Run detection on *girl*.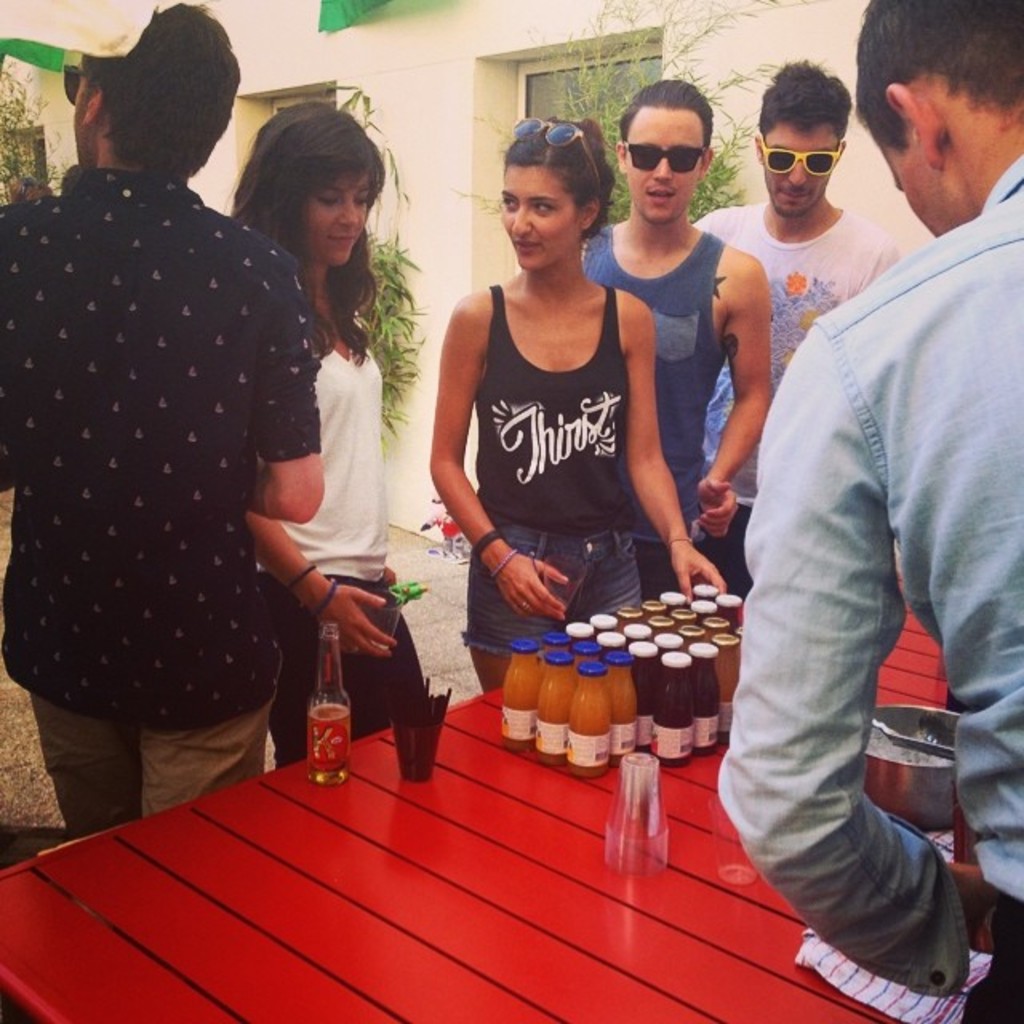
Result: pyautogui.locateOnScreen(174, 104, 450, 752).
